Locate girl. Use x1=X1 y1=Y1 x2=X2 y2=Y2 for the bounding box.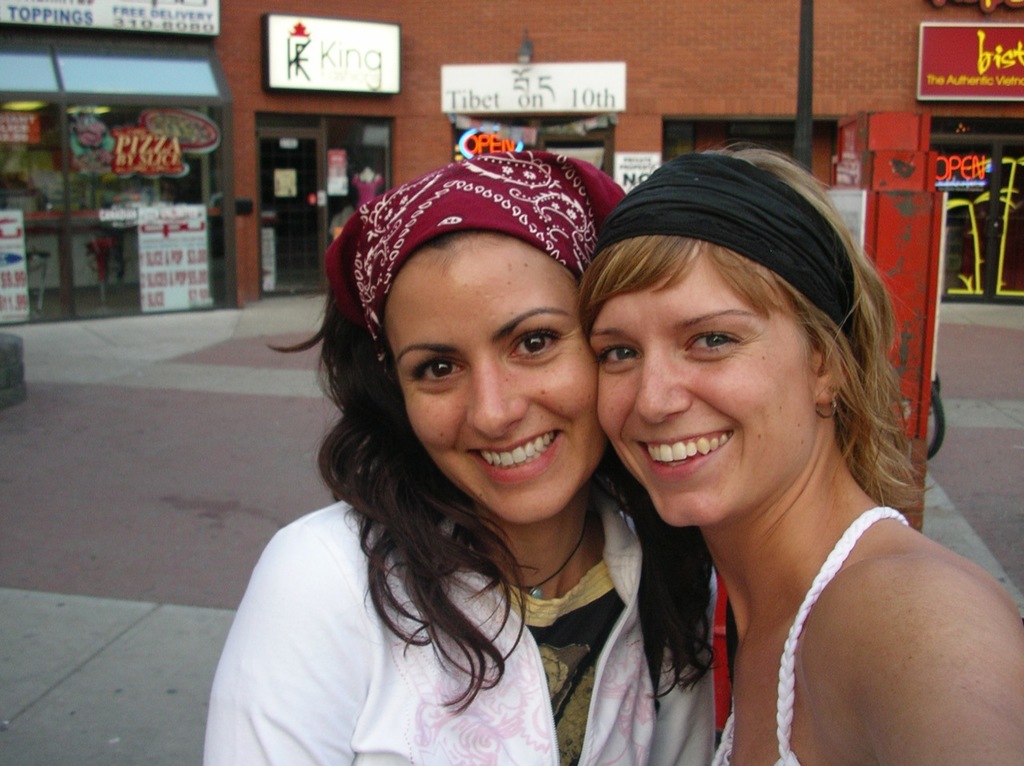
x1=582 y1=139 x2=1023 y2=765.
